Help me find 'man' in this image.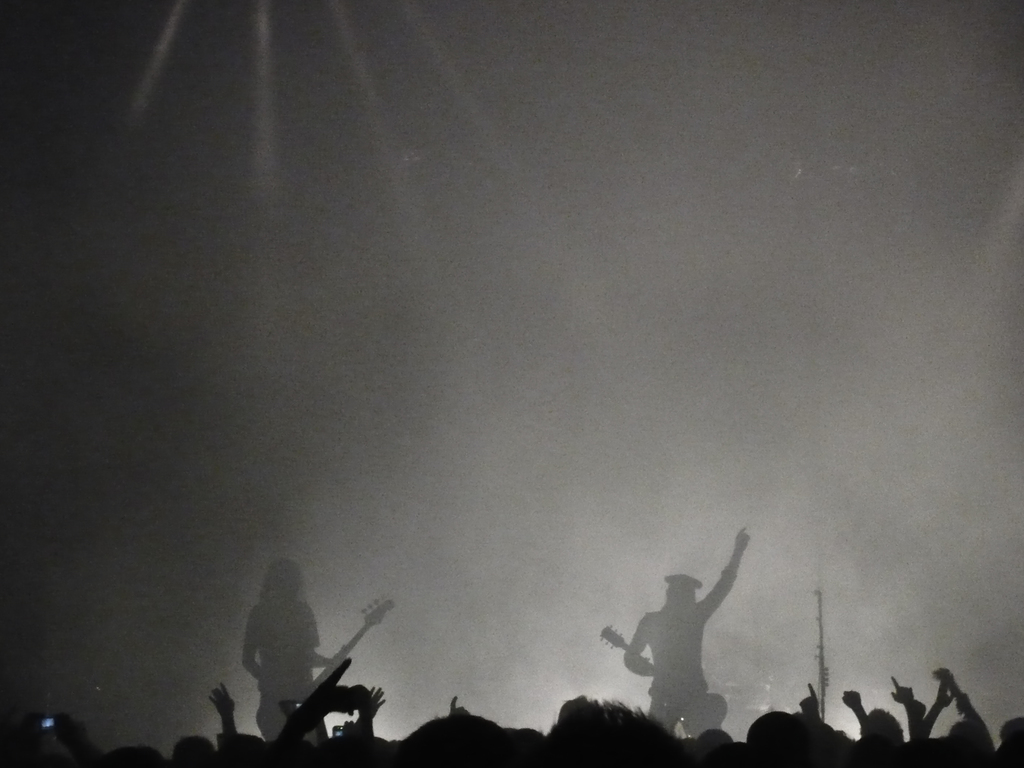
Found it: (610,542,762,748).
